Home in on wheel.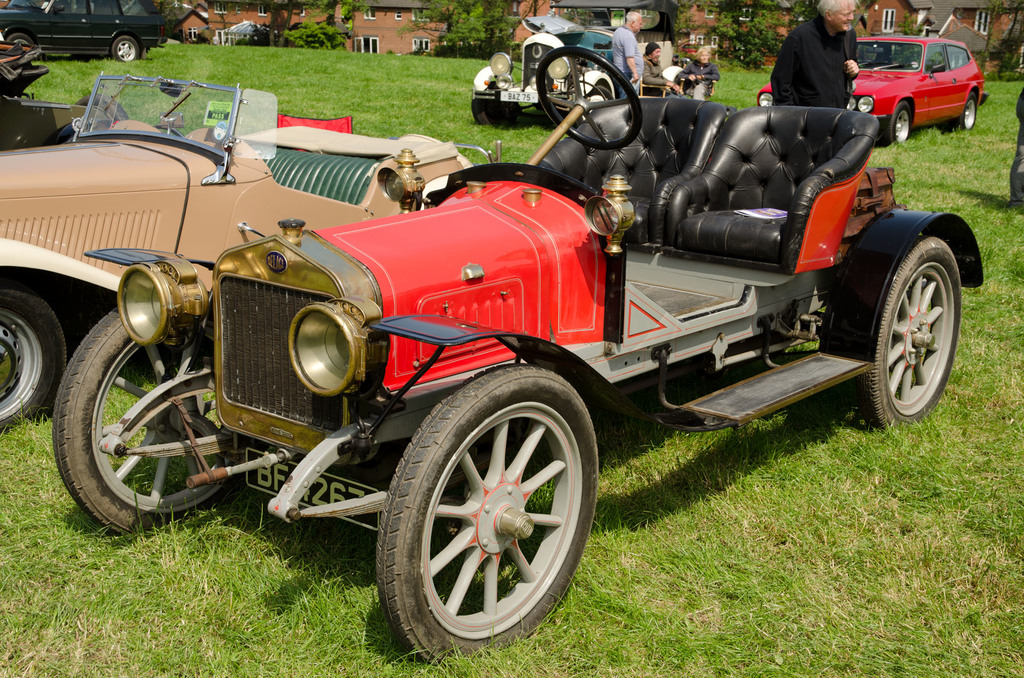
Homed in at box=[960, 92, 976, 129].
